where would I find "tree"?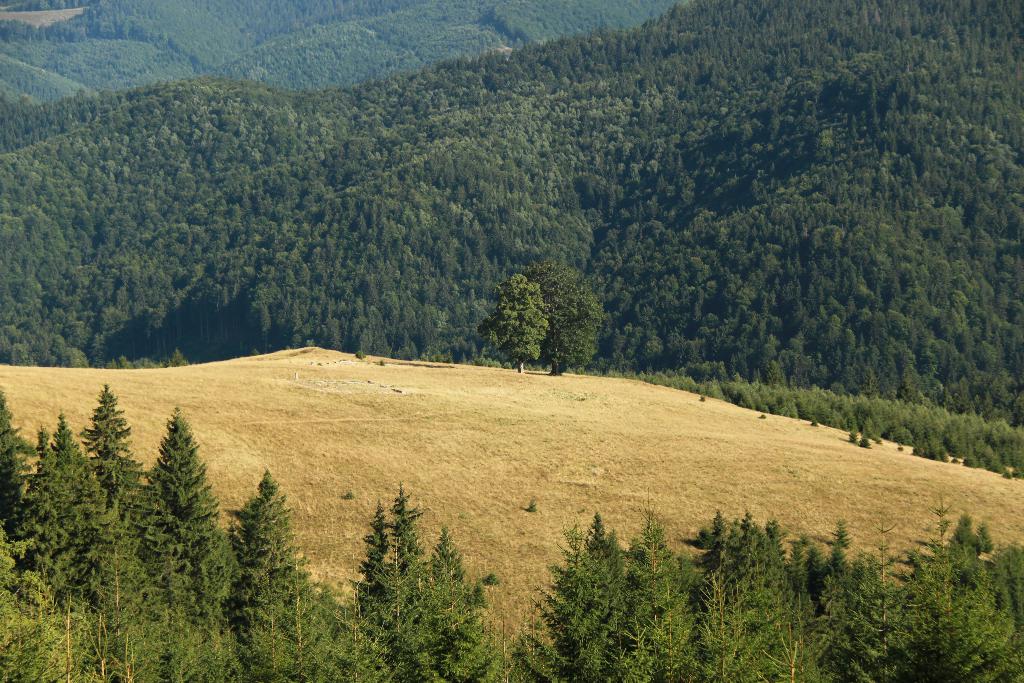
At select_region(528, 522, 633, 682).
